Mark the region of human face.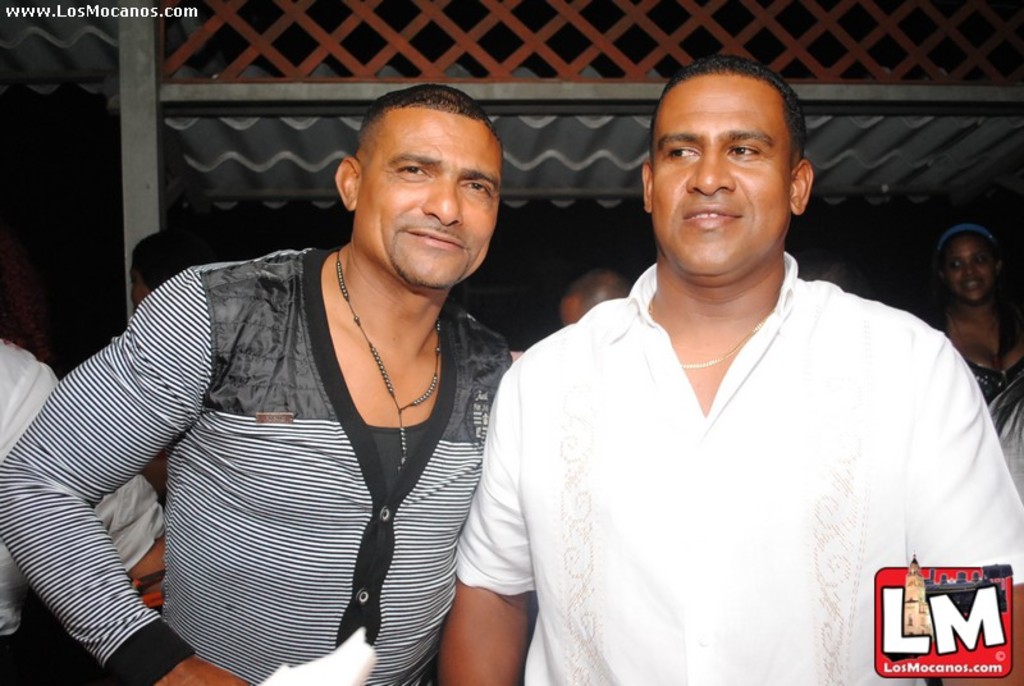
Region: 365,114,502,292.
